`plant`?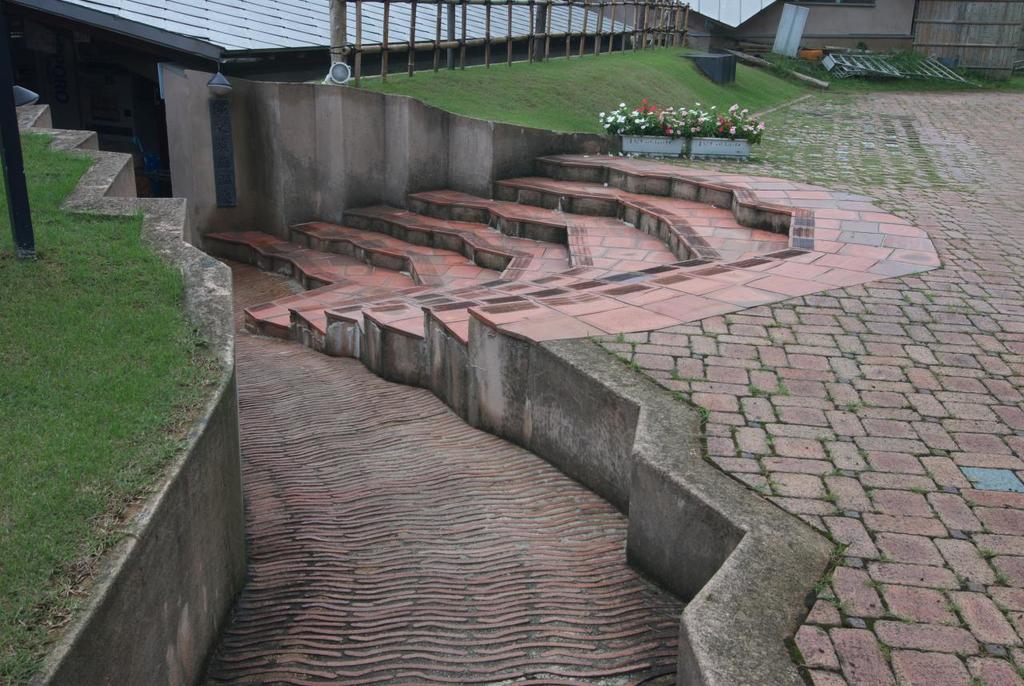
[834,502,852,516]
